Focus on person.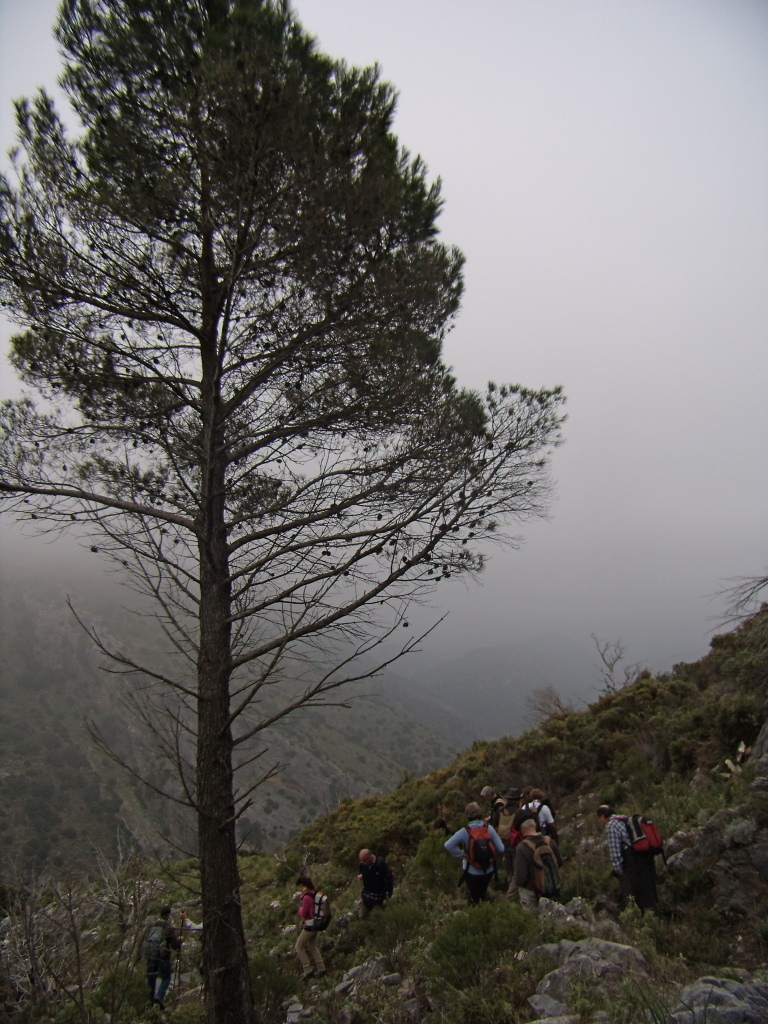
Focused at bbox=(129, 906, 184, 1012).
